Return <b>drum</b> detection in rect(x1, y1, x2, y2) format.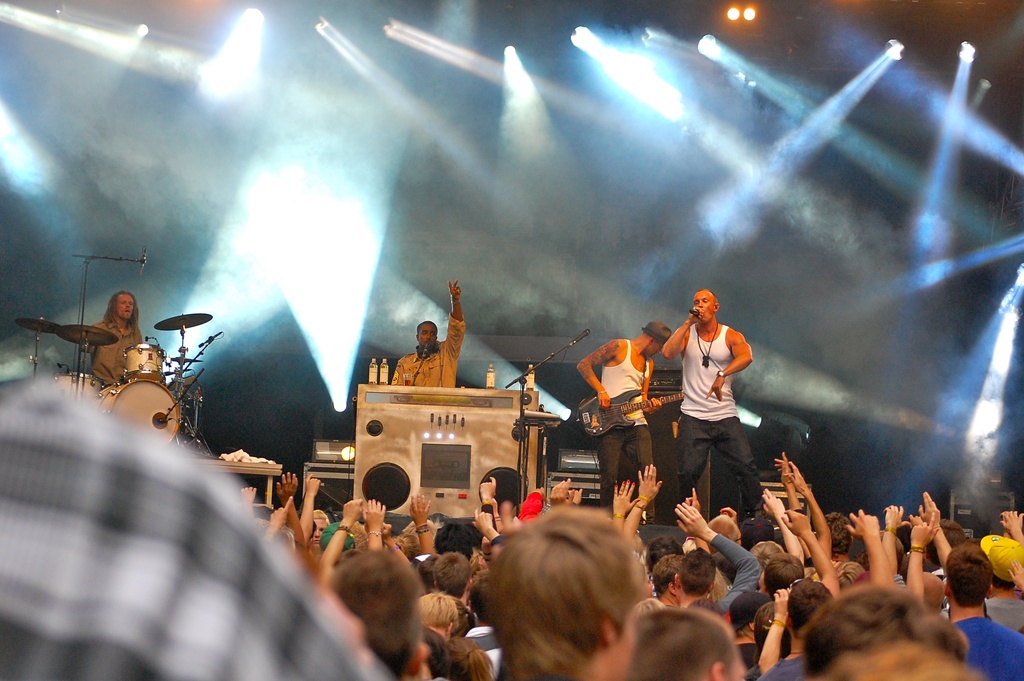
rect(99, 373, 179, 439).
